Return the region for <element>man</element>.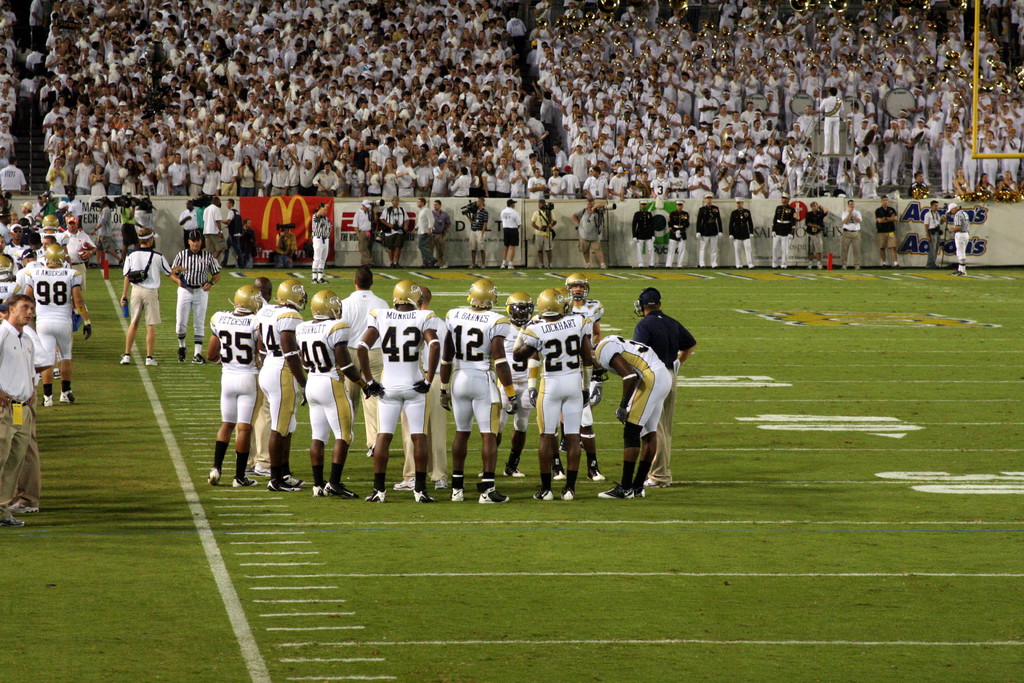
bbox=(529, 199, 553, 268).
